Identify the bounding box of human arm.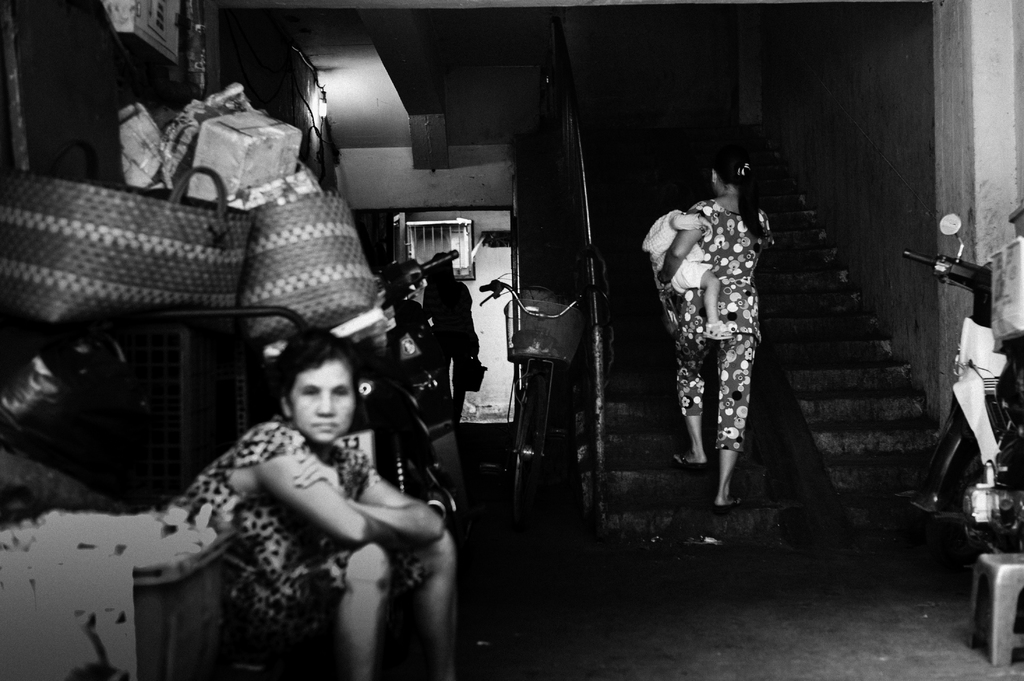
pyautogui.locateOnScreen(669, 205, 714, 230).
